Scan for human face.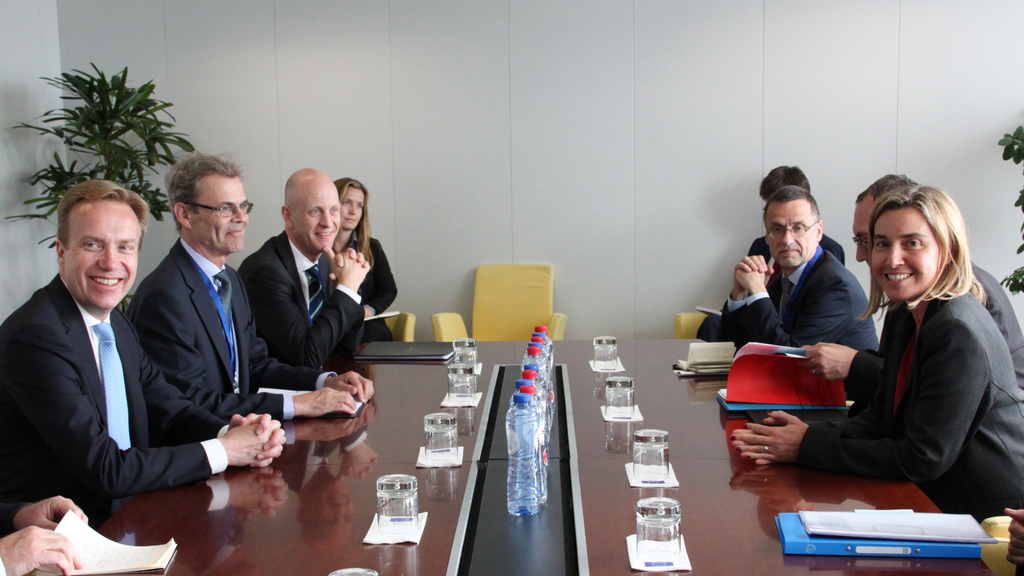
Scan result: (x1=181, y1=175, x2=245, y2=266).
